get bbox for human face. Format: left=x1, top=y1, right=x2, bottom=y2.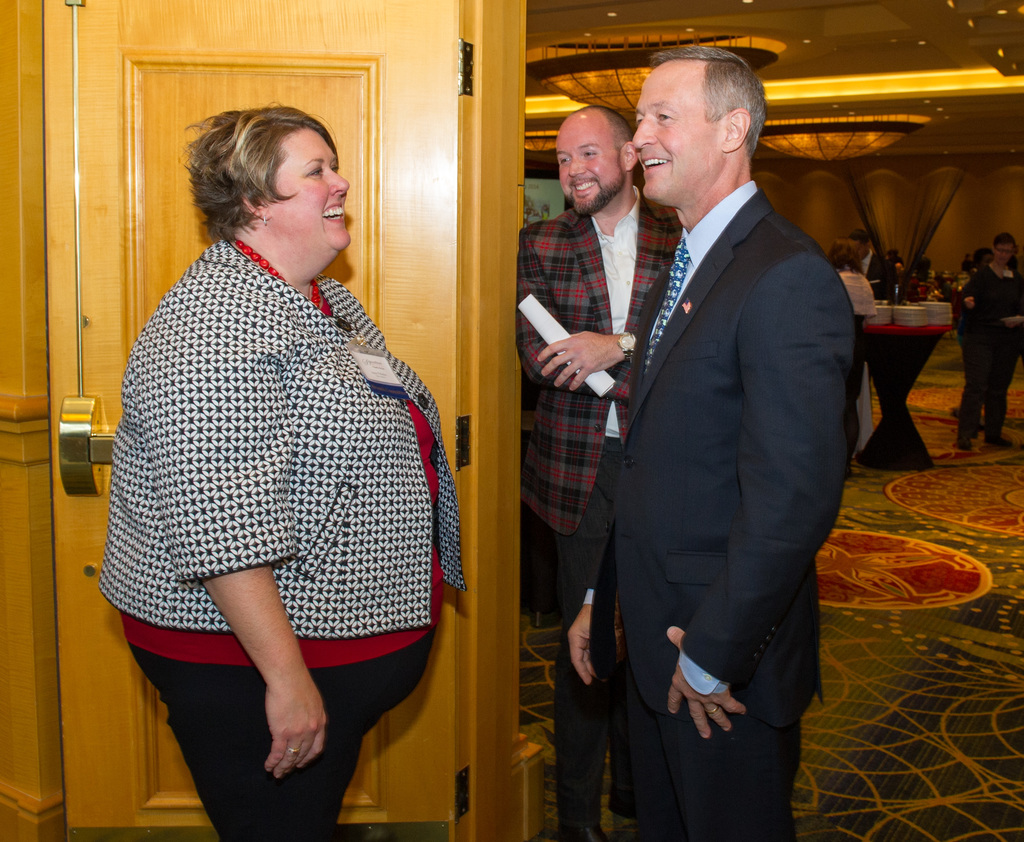
left=996, top=242, right=1018, bottom=265.
